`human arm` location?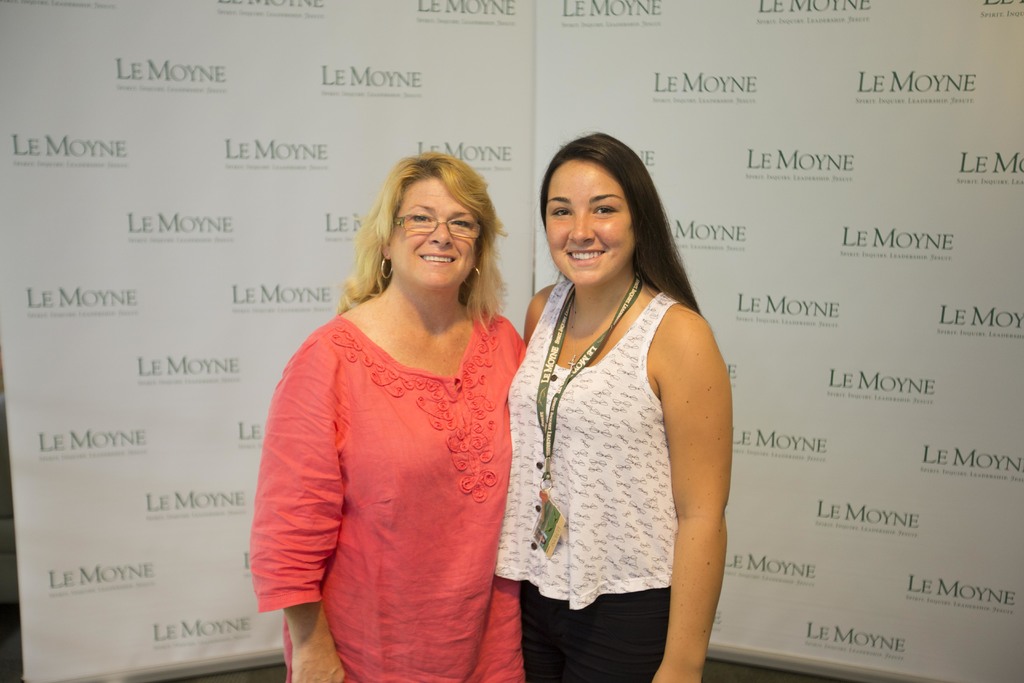
locate(522, 280, 562, 363)
